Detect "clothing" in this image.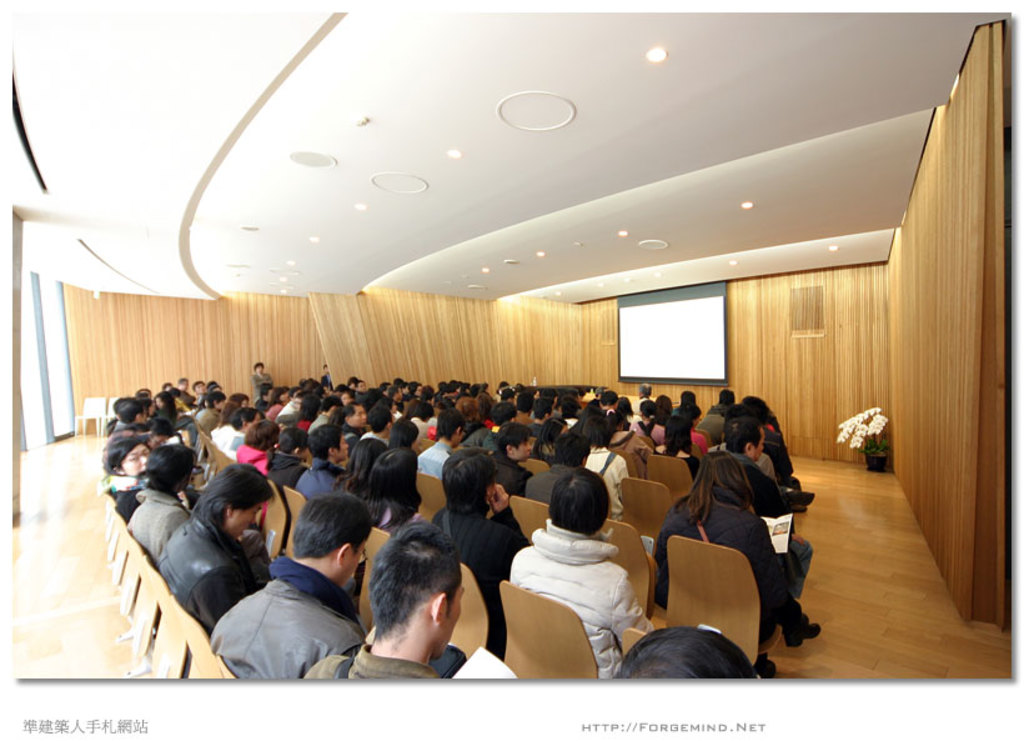
Detection: select_region(204, 556, 367, 682).
